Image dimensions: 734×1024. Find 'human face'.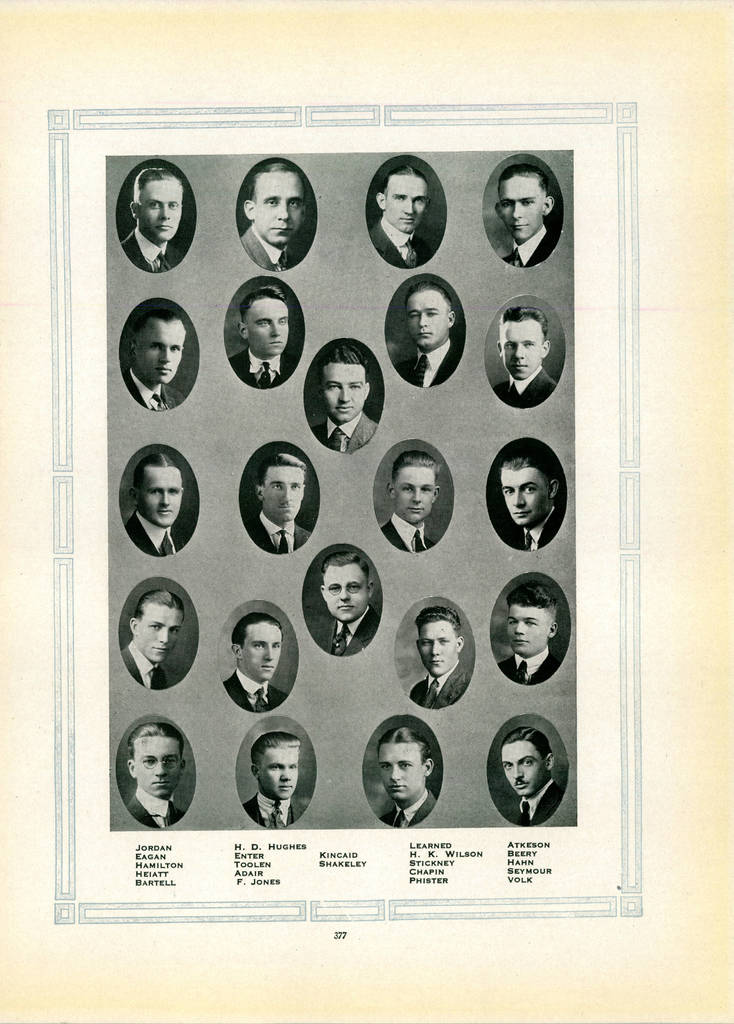
<box>388,176,428,232</box>.
